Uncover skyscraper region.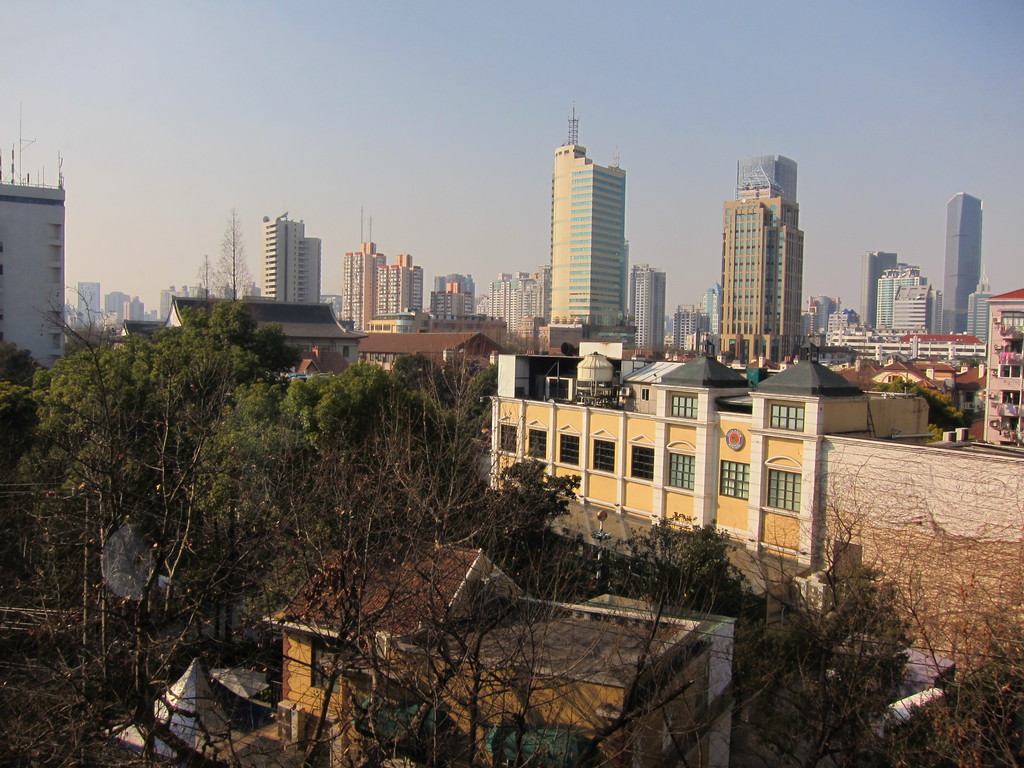
Uncovered: Rect(255, 209, 337, 309).
